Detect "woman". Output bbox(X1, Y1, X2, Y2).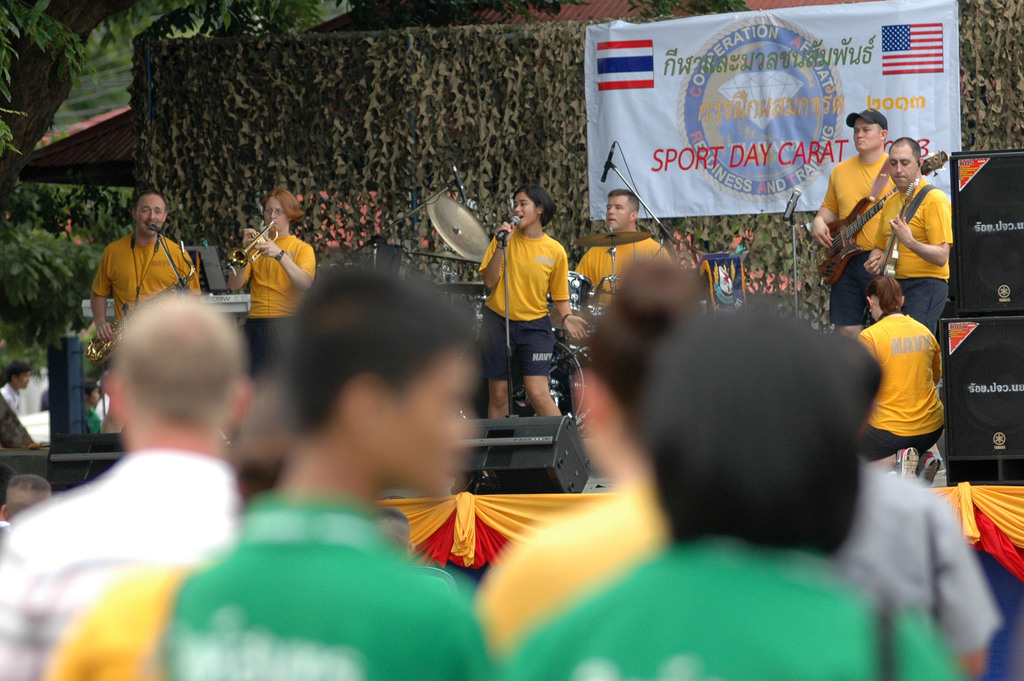
bbox(845, 277, 945, 486).
